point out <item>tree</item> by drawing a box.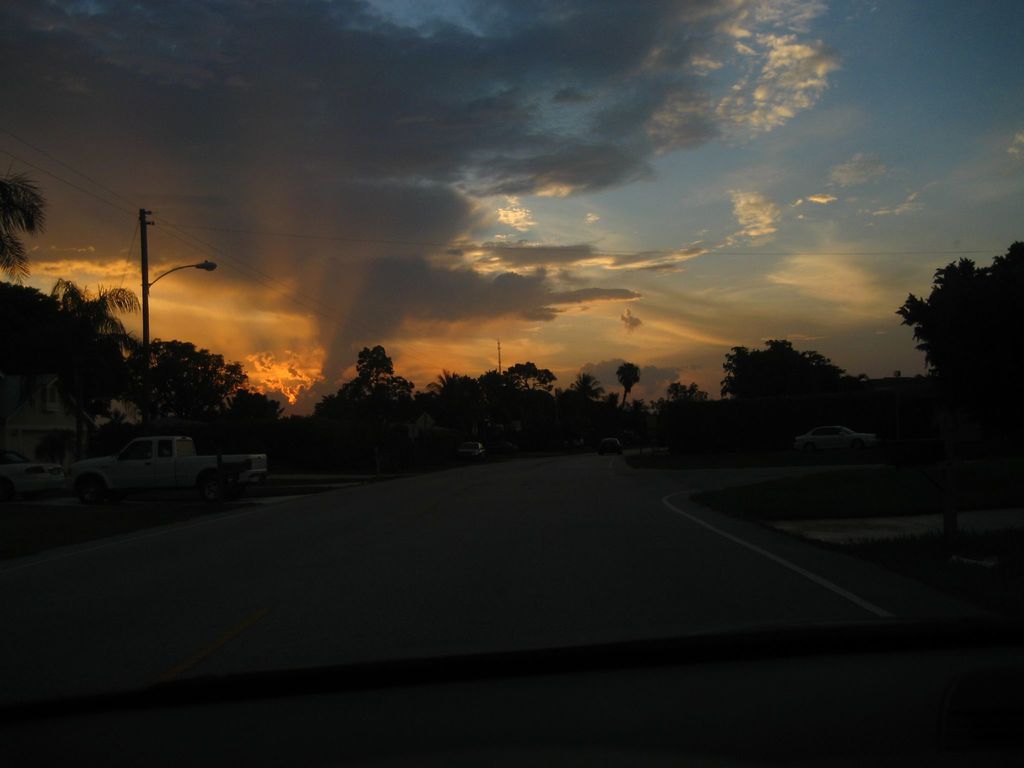
left=708, top=333, right=870, bottom=444.
